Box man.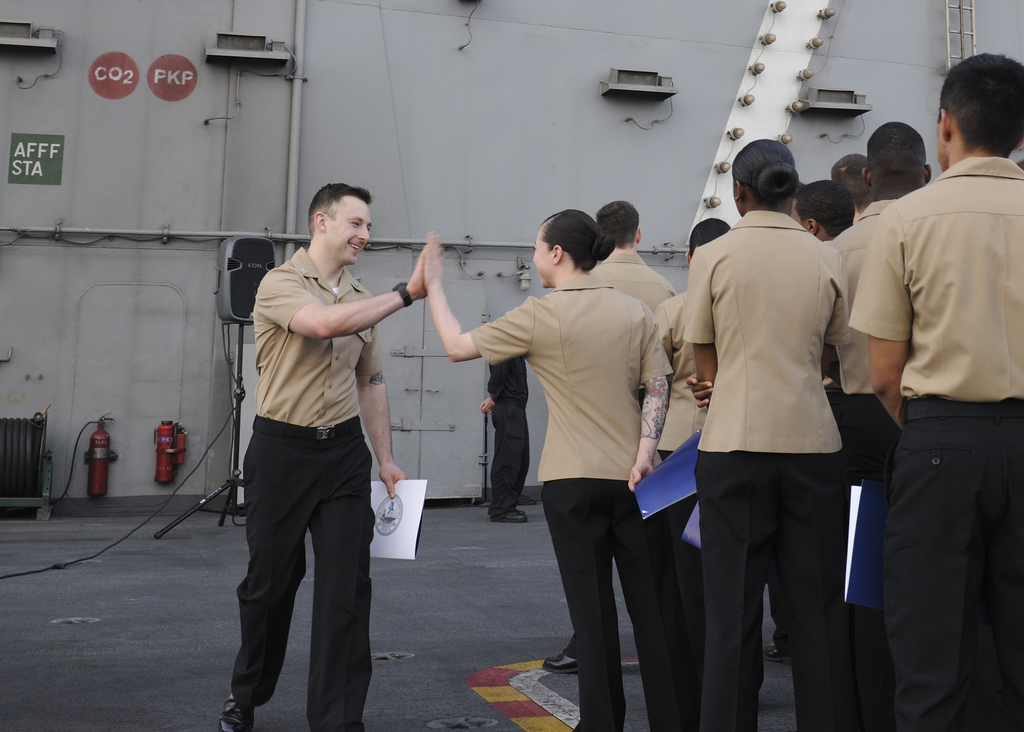
<bbox>475, 355, 531, 526</bbox>.
